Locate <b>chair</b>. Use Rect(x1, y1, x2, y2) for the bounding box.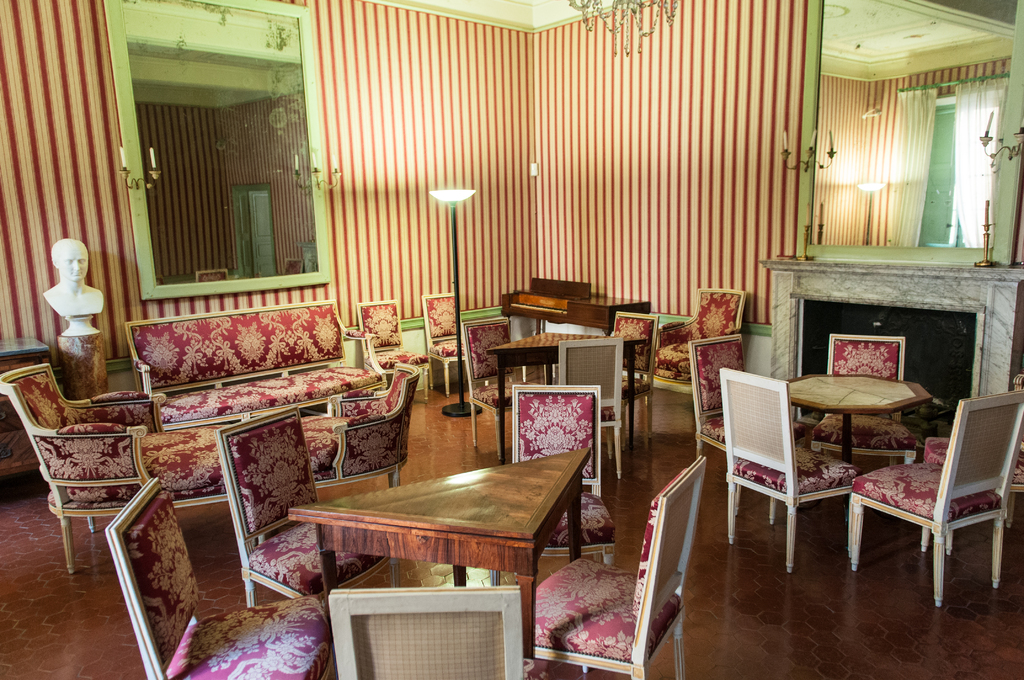
Rect(330, 583, 531, 679).
